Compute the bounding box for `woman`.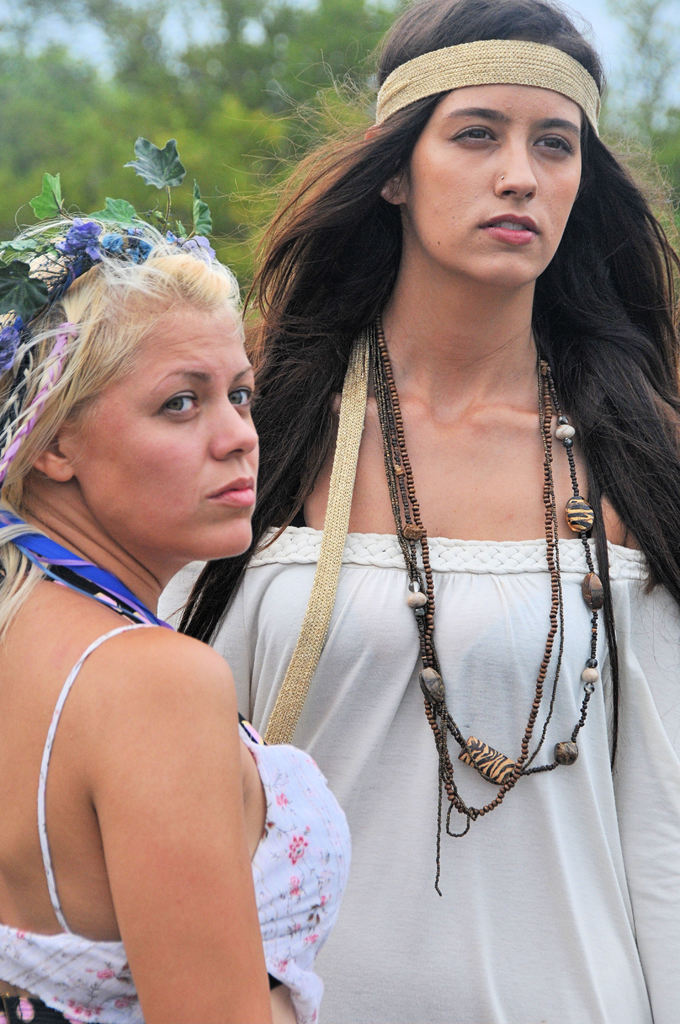
(left=156, top=0, right=679, bottom=1023).
